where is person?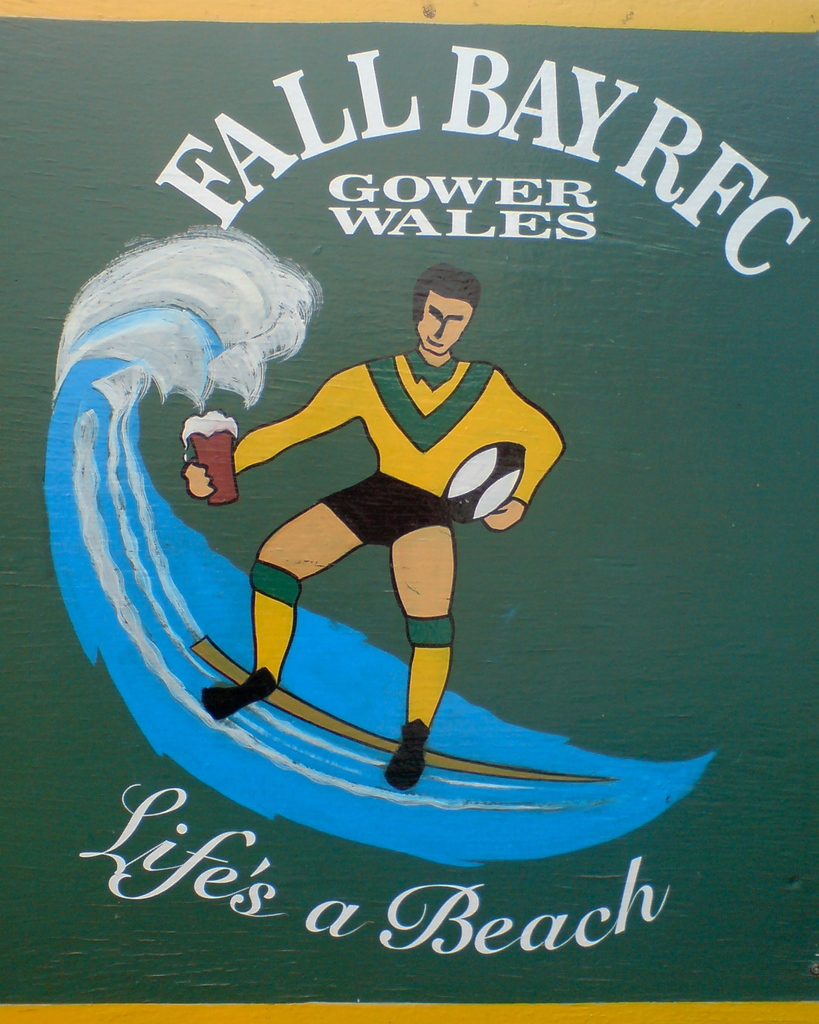
box(182, 263, 567, 795).
